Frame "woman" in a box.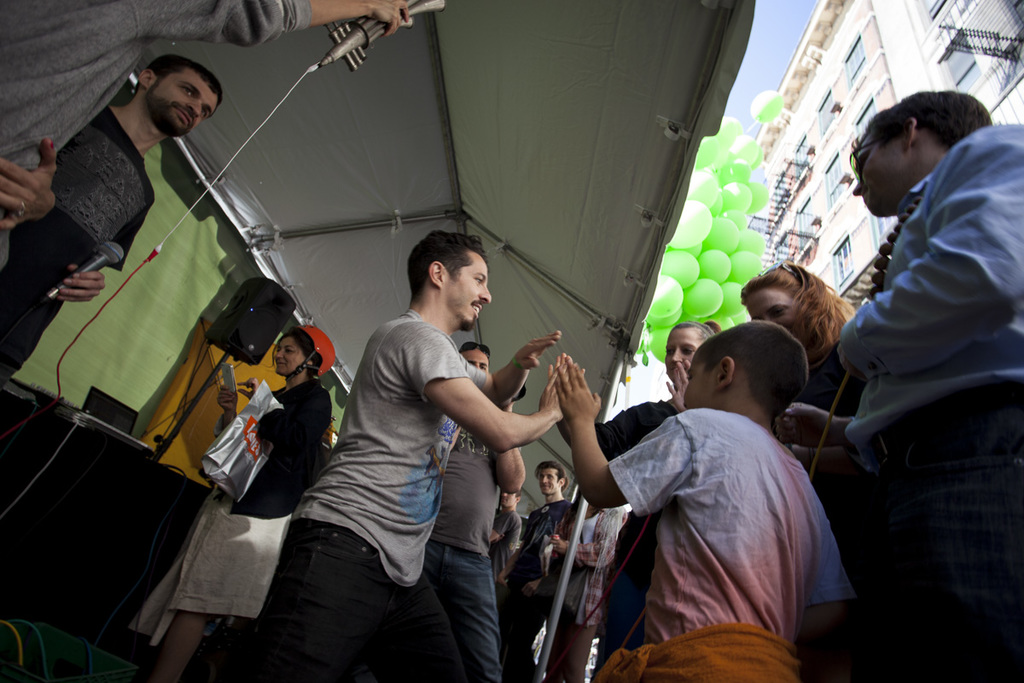
crop(738, 265, 871, 533).
